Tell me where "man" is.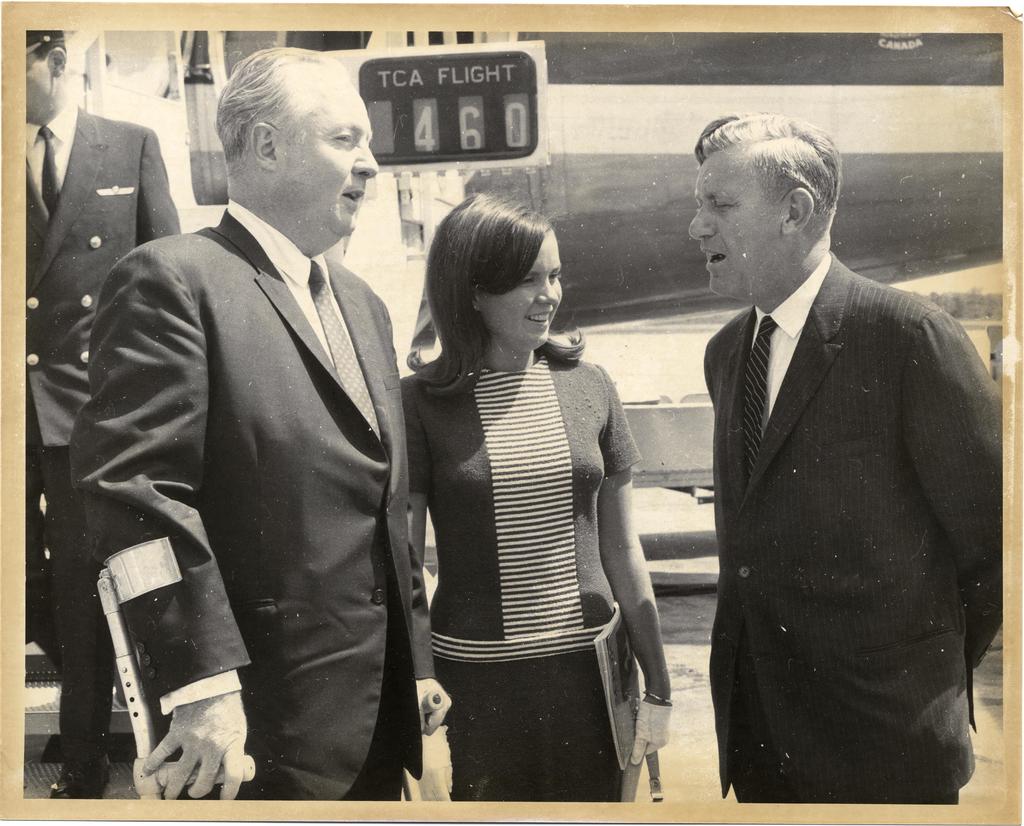
"man" is at bbox=[666, 93, 1006, 825].
